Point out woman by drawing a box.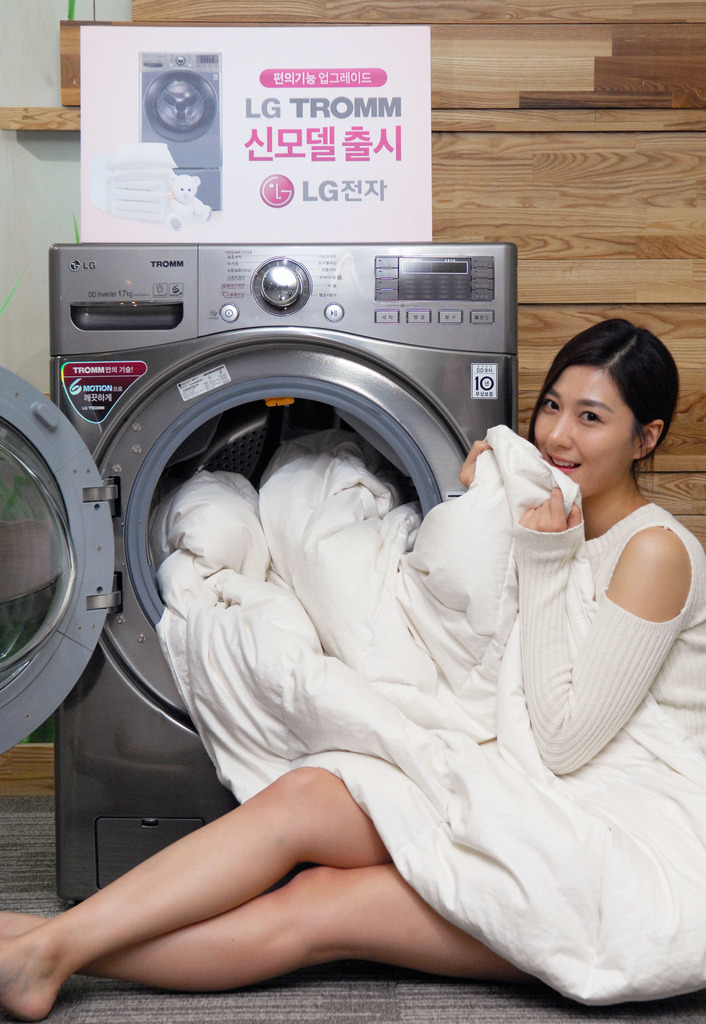
bbox=(0, 325, 705, 1023).
